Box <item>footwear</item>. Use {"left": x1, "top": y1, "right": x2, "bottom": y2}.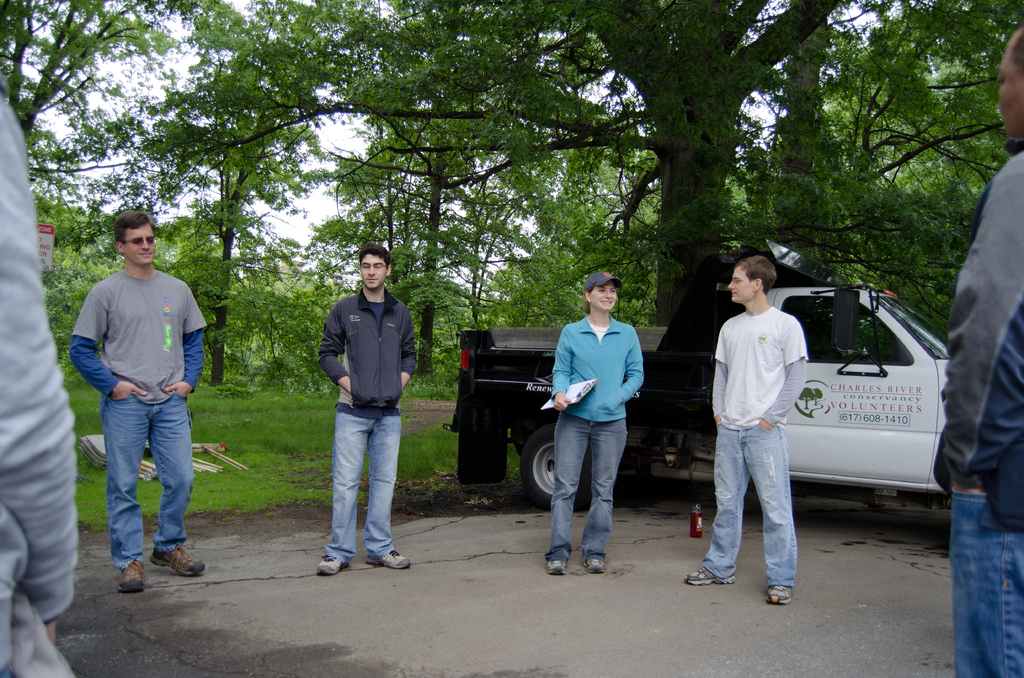
{"left": 766, "top": 583, "right": 794, "bottom": 604}.
